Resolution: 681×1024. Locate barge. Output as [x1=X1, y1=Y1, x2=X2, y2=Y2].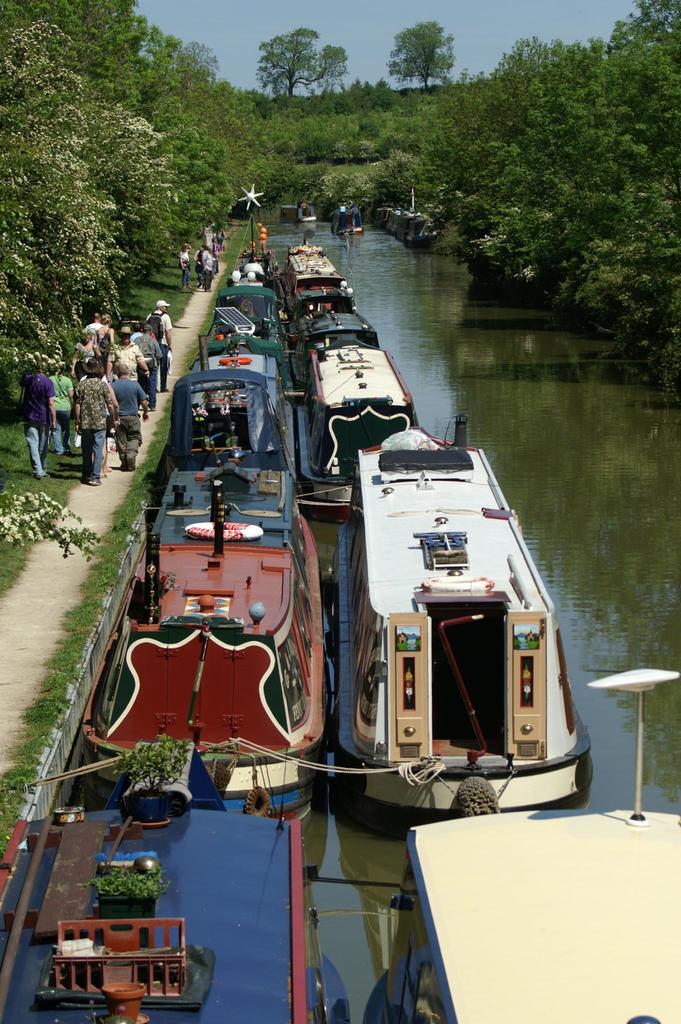
[x1=331, y1=204, x2=362, y2=237].
